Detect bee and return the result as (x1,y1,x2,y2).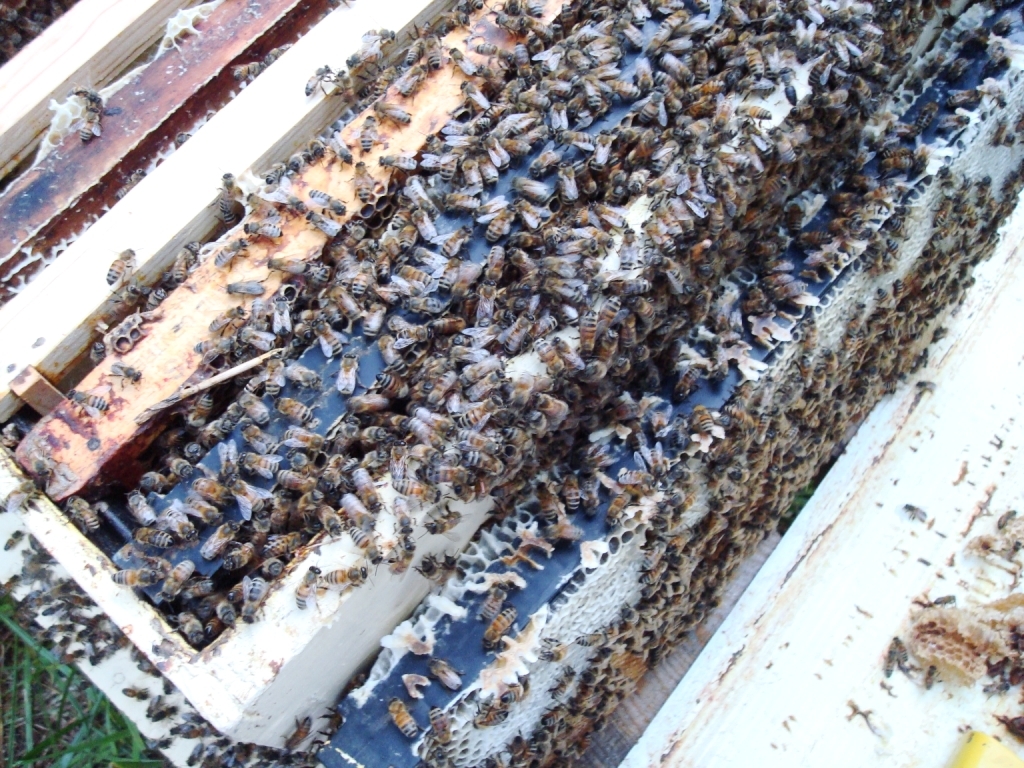
(885,645,897,673).
